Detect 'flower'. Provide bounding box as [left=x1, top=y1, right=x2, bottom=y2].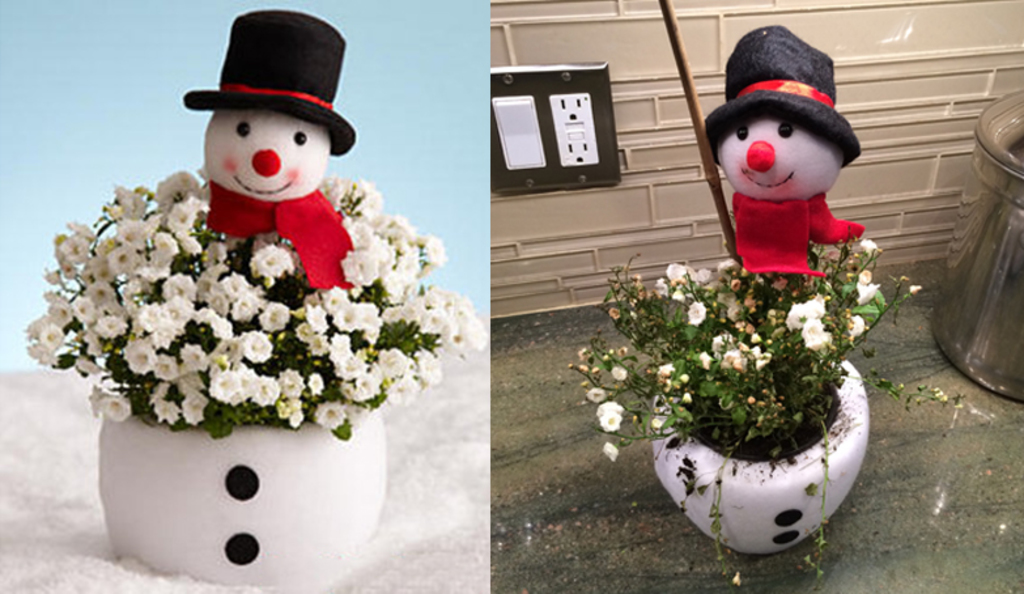
[left=671, top=390, right=696, bottom=407].
